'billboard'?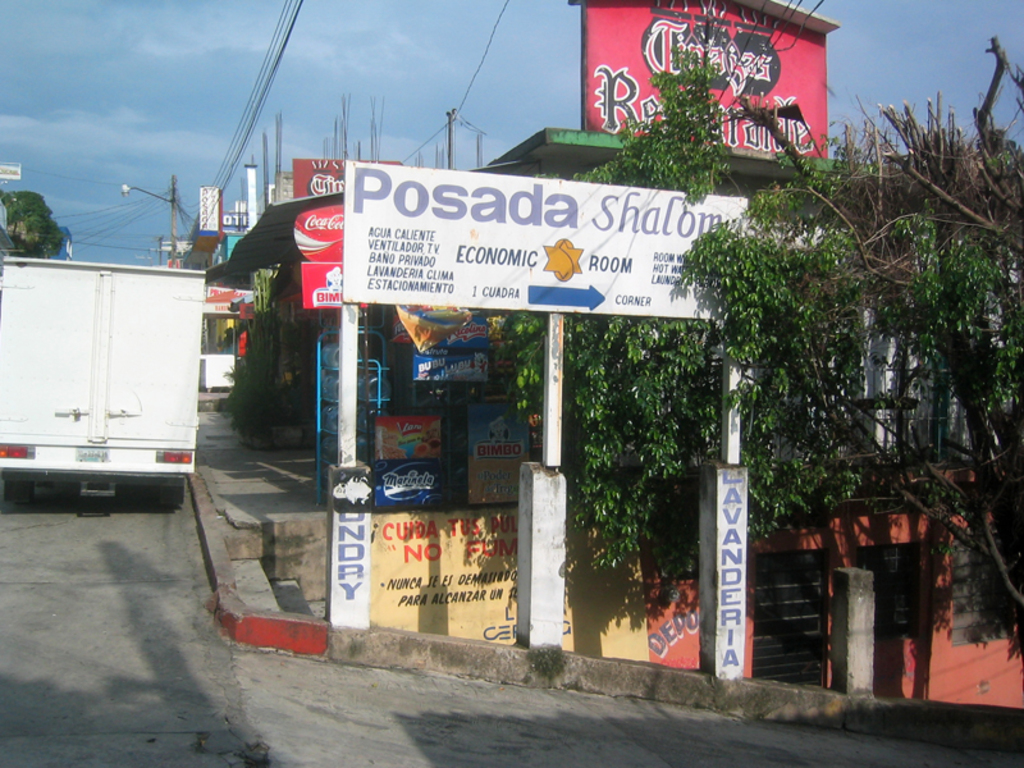
[x1=307, y1=262, x2=365, y2=314]
